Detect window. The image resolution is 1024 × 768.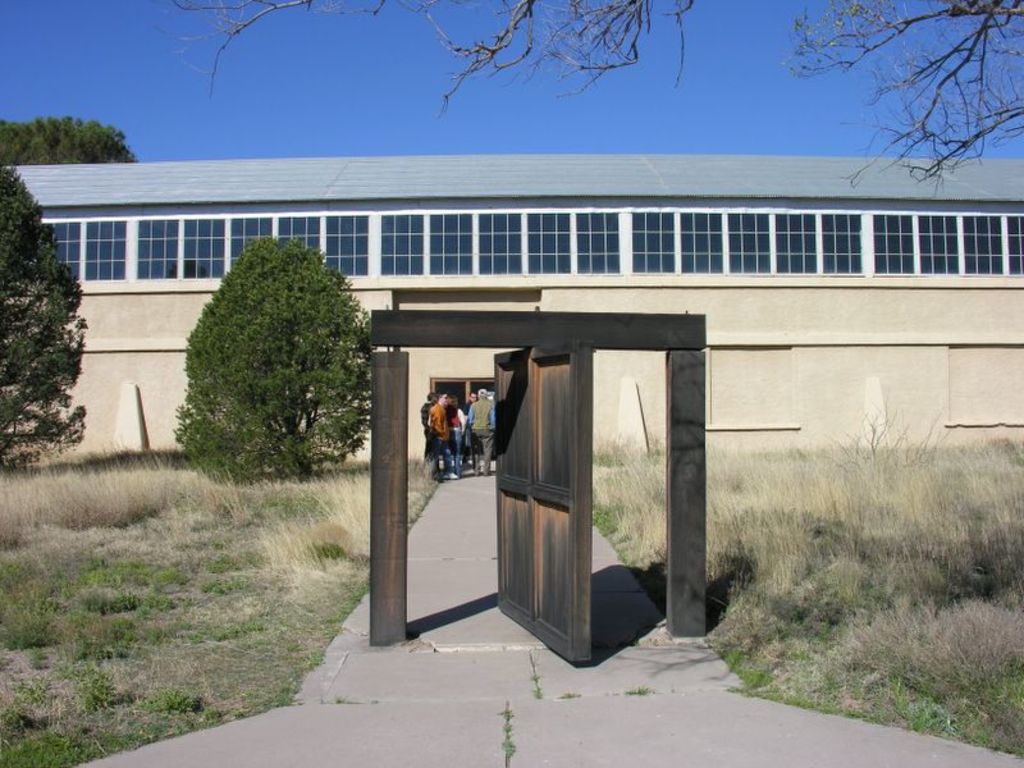
pyautogui.locateOnScreen(1000, 211, 1023, 278).
